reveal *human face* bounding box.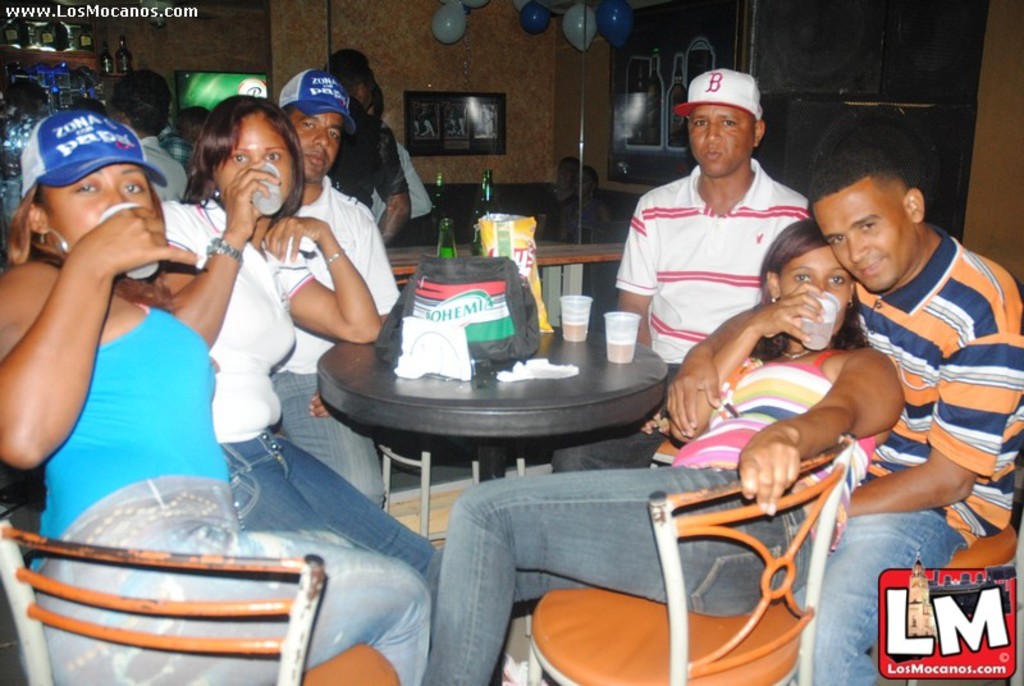
Revealed: 780/244/854/333.
